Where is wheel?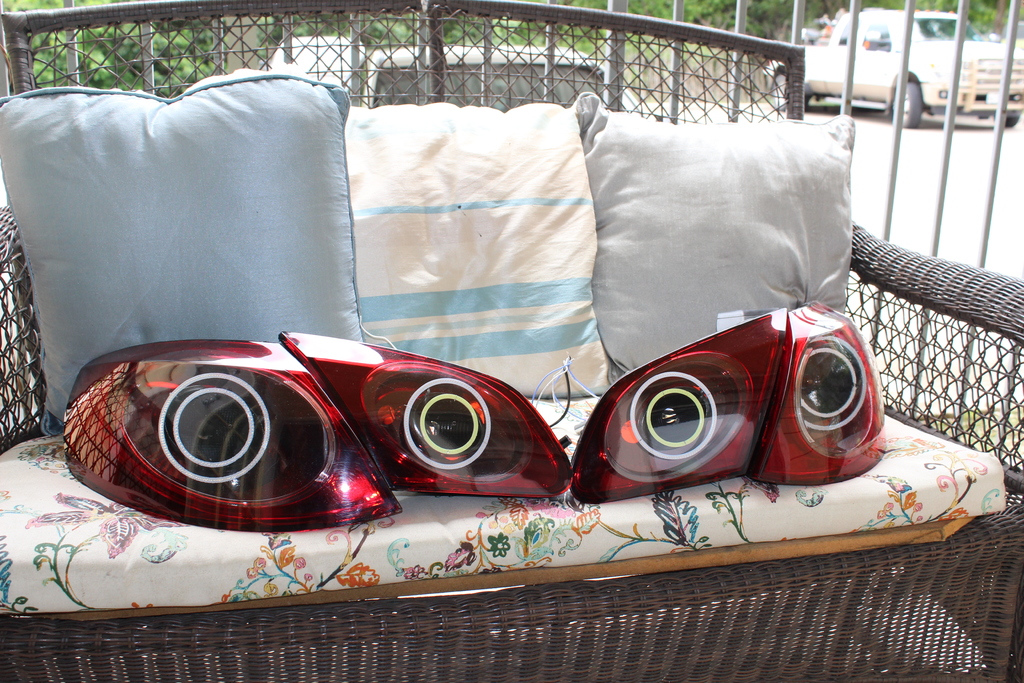
[x1=775, y1=74, x2=792, y2=112].
